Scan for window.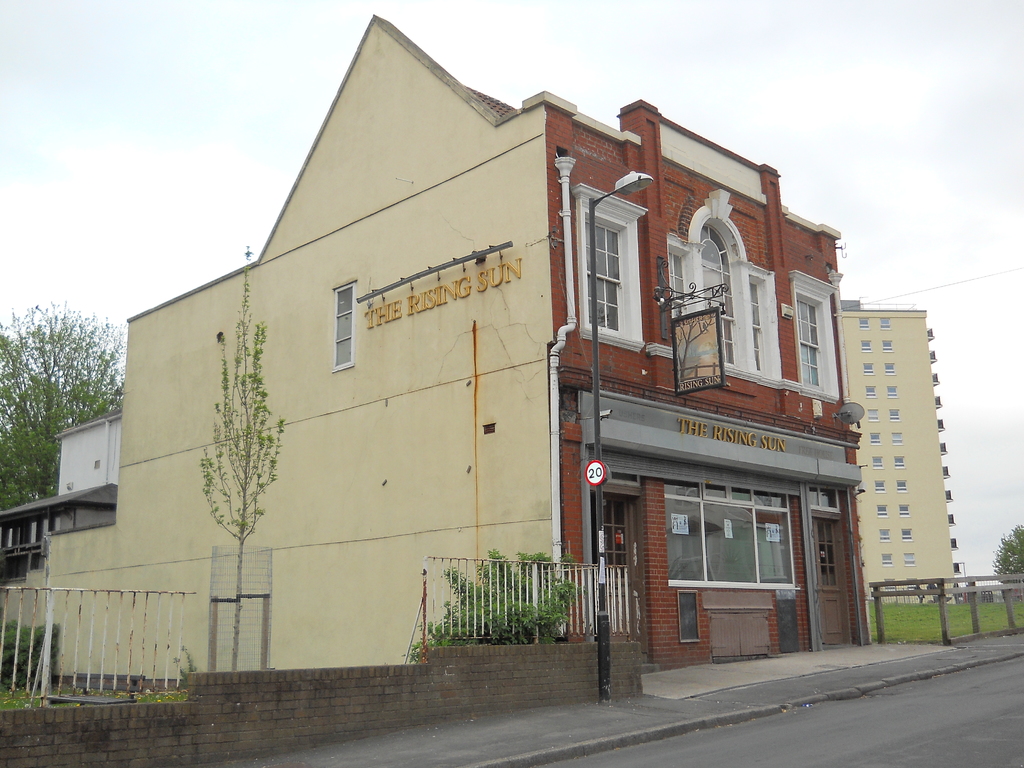
Scan result: bbox(860, 340, 870, 351).
